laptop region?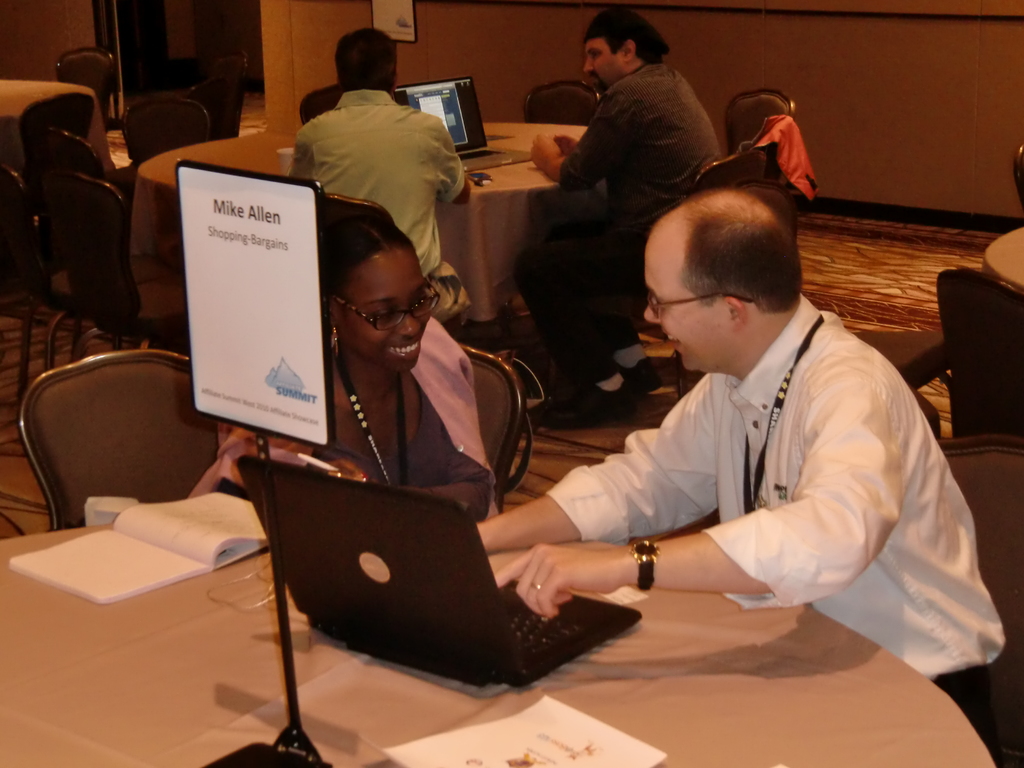
left=223, top=426, right=653, bottom=700
